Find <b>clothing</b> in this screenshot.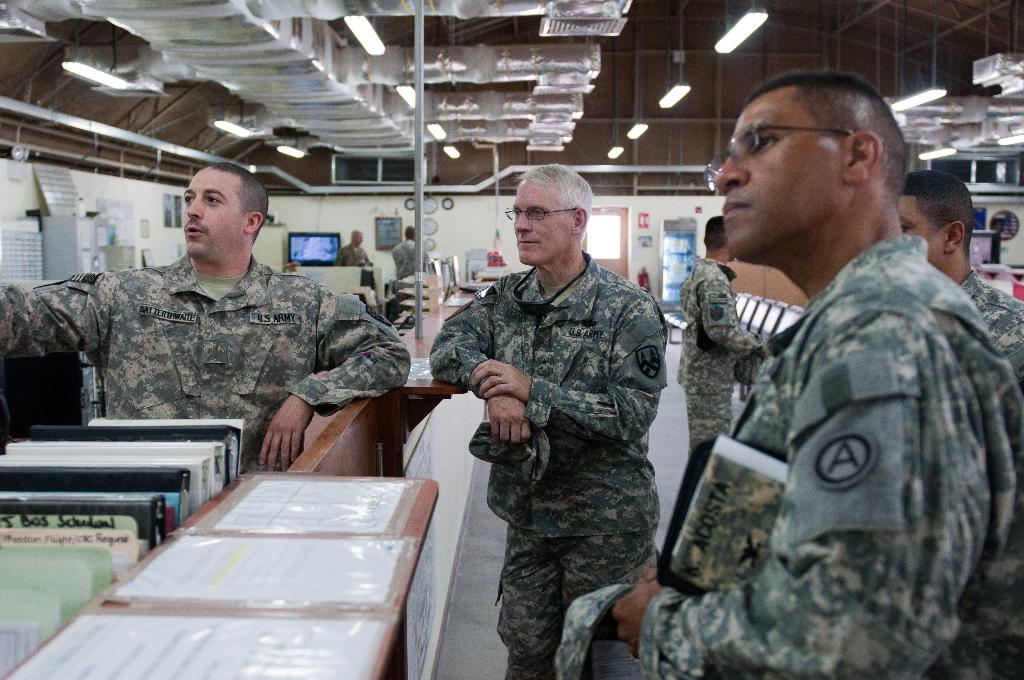
The bounding box for <b>clothing</b> is bbox=[952, 270, 1023, 383].
